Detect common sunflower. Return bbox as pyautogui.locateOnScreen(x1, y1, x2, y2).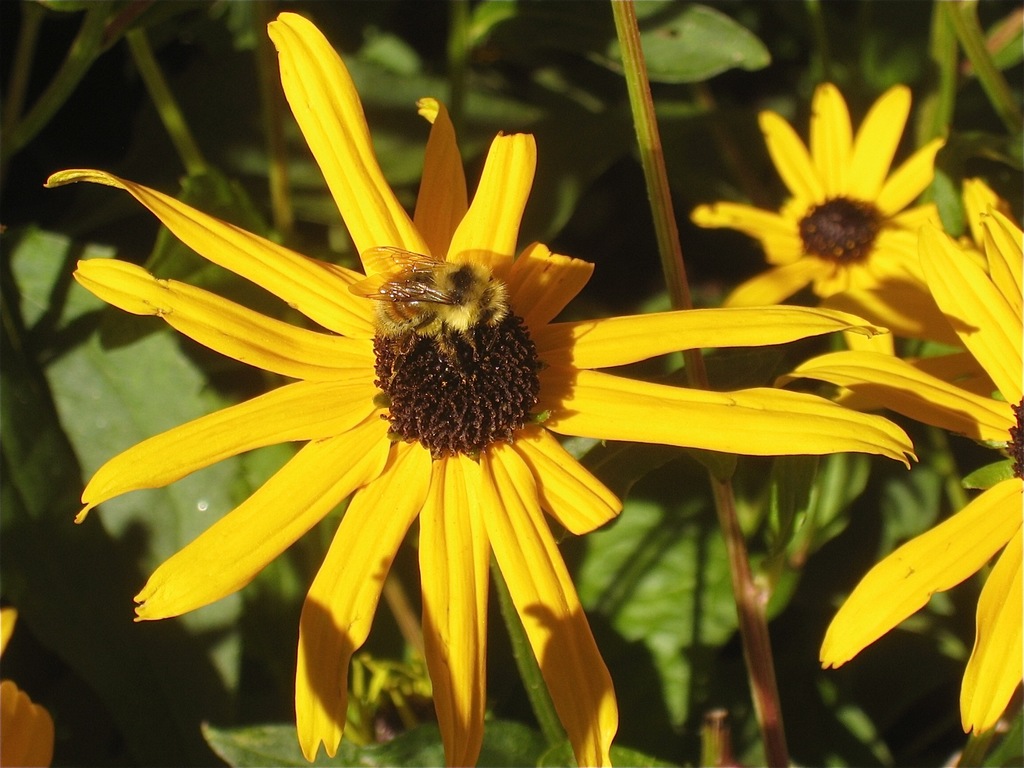
pyautogui.locateOnScreen(719, 90, 954, 303).
